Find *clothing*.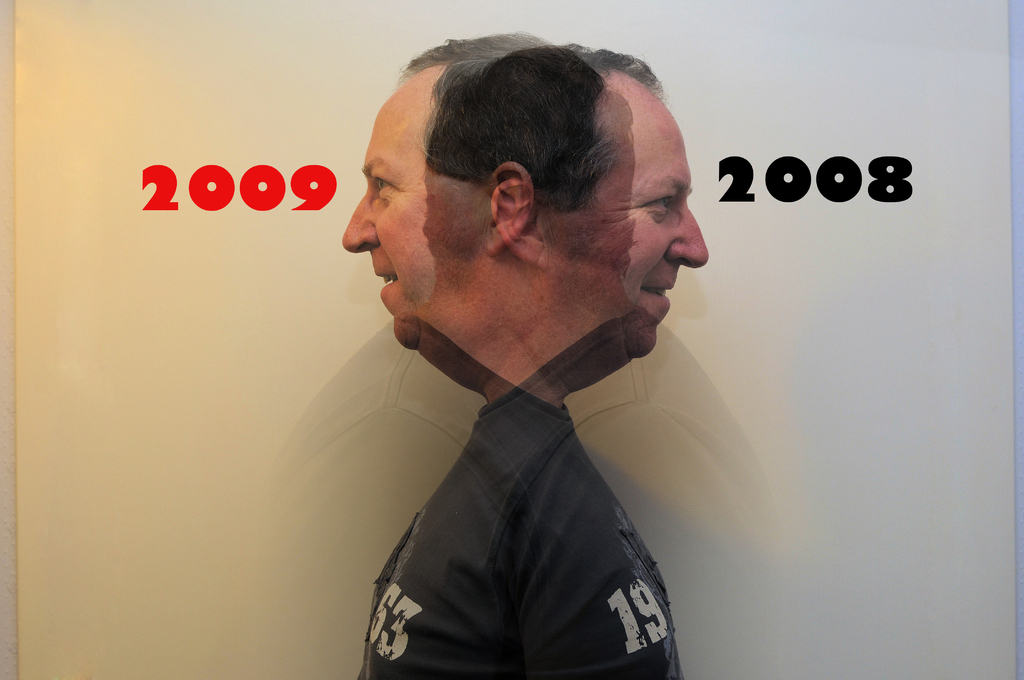
<bbox>519, 389, 687, 679</bbox>.
